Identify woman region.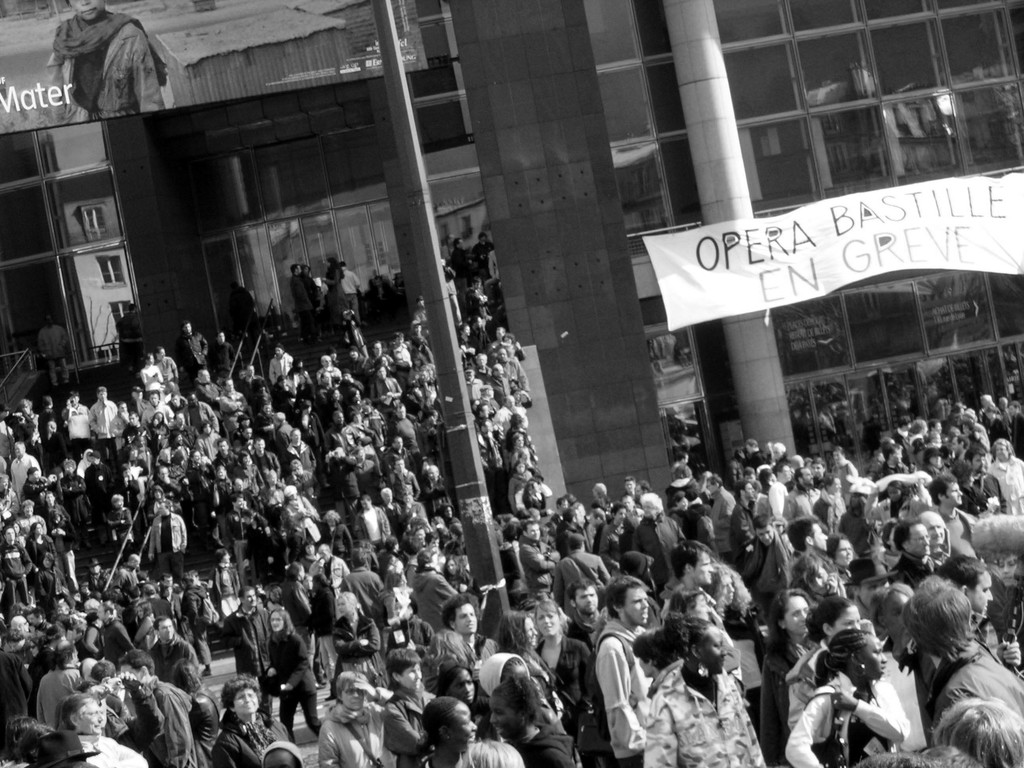
Region: left=374, top=486, right=402, bottom=541.
